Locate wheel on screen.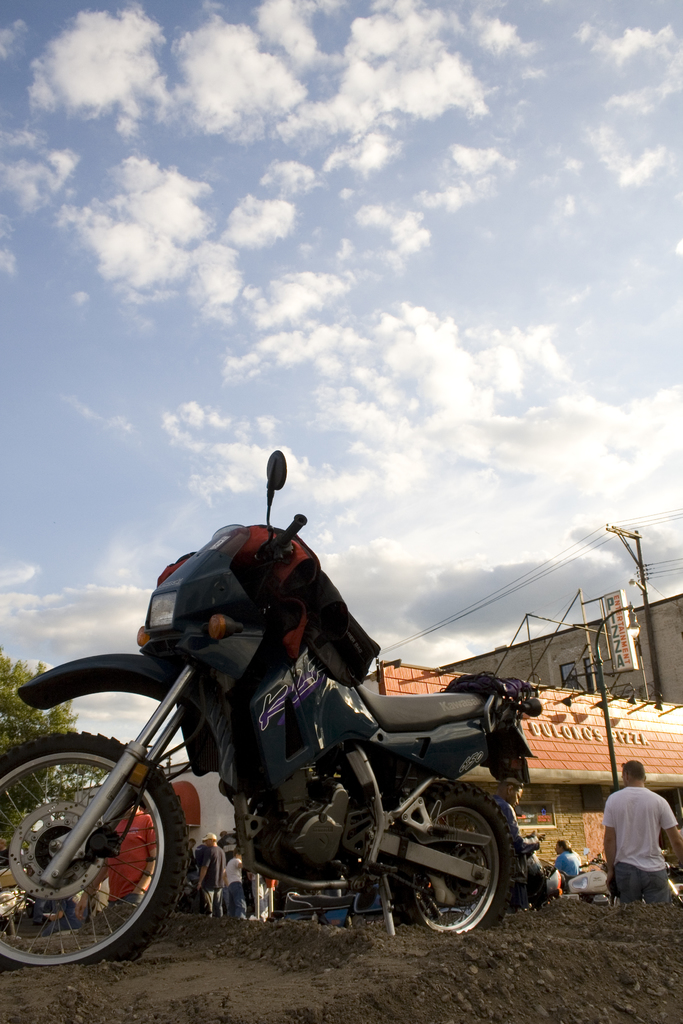
On screen at Rect(0, 726, 167, 961).
